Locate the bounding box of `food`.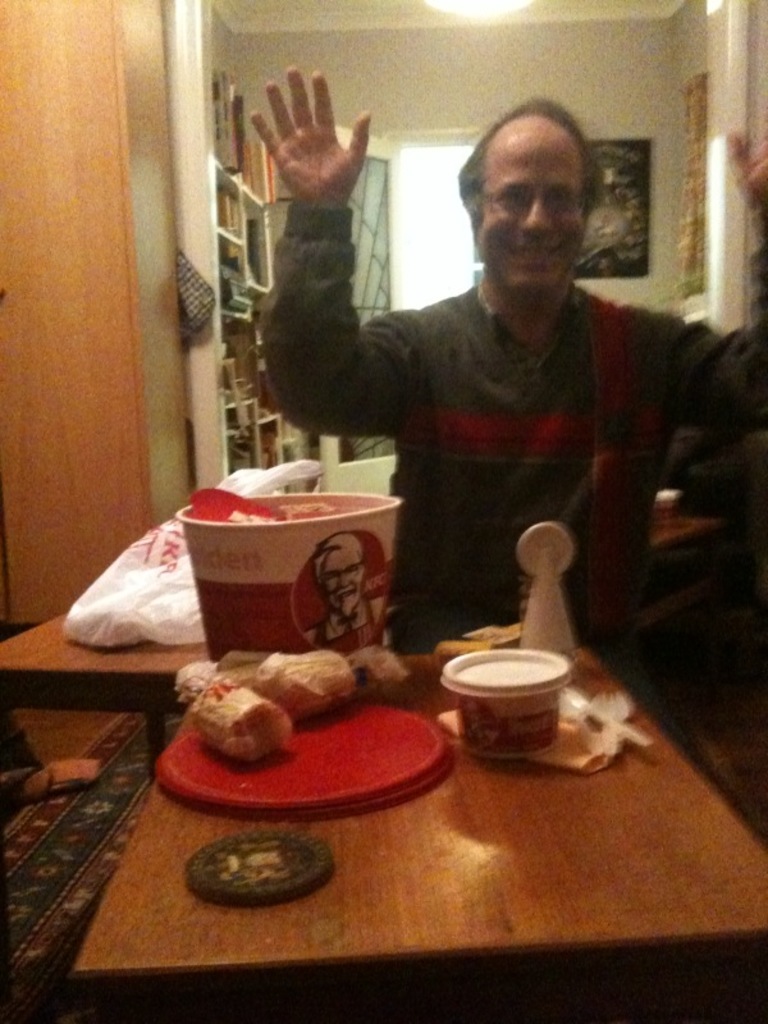
Bounding box: [174,657,449,794].
